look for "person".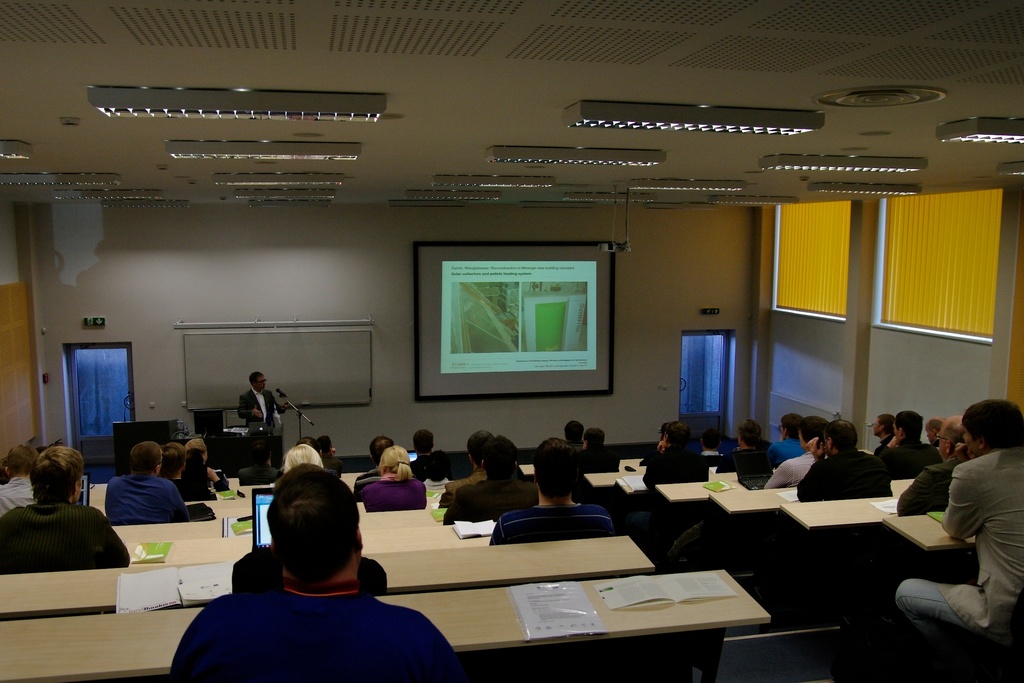
Found: <box>184,431,228,496</box>.
